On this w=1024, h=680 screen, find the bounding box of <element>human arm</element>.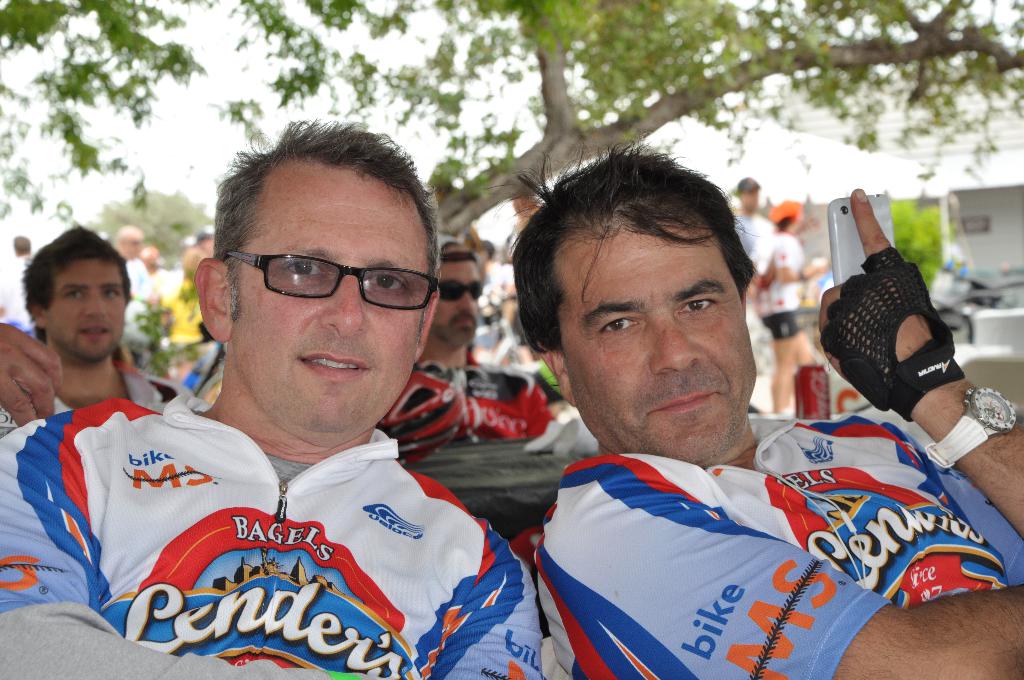
Bounding box: 0:421:369:679.
